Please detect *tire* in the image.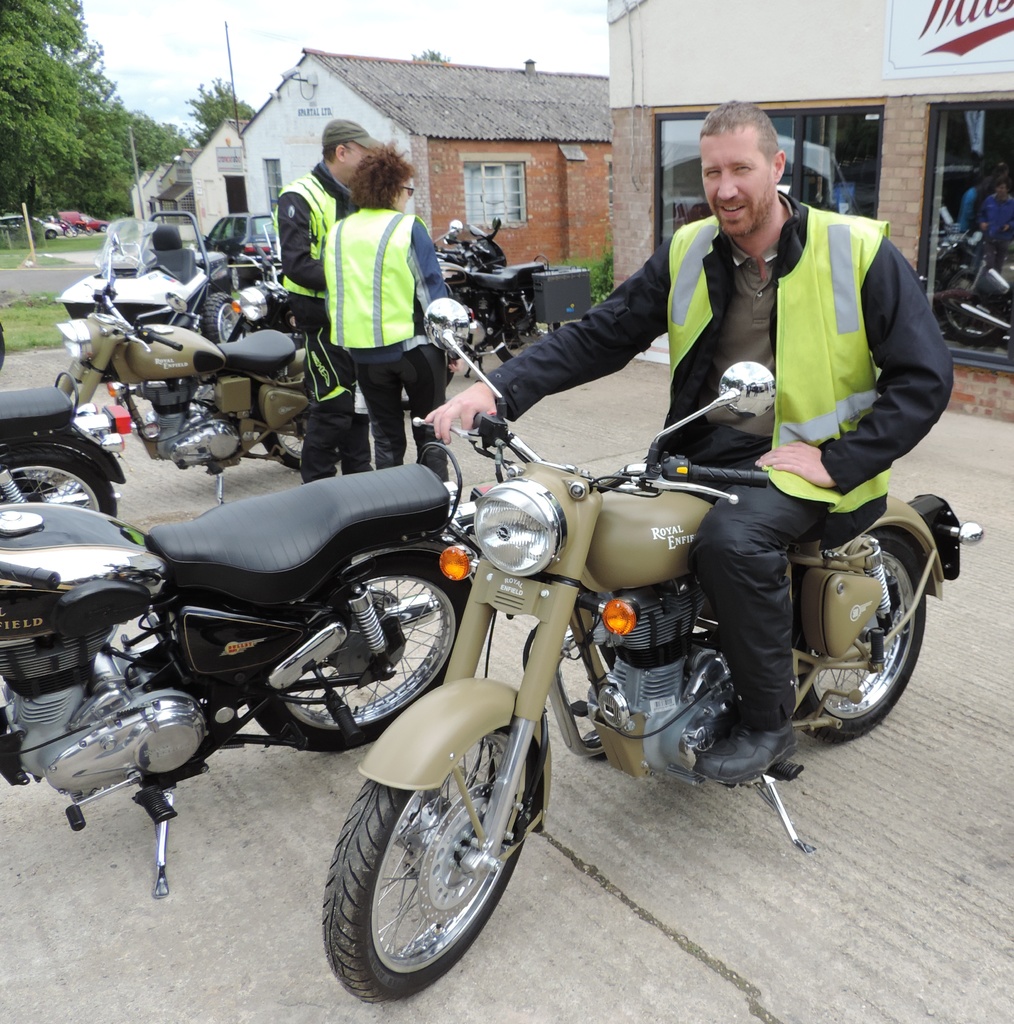
BBox(319, 684, 538, 986).
